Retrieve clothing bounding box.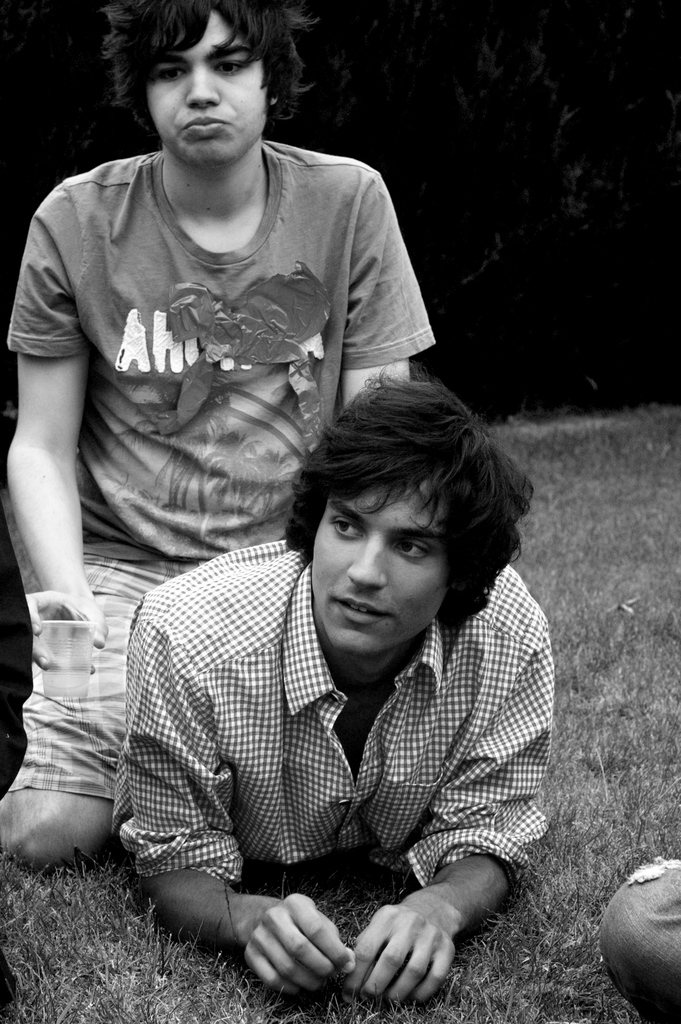
Bounding box: BBox(115, 531, 559, 881).
